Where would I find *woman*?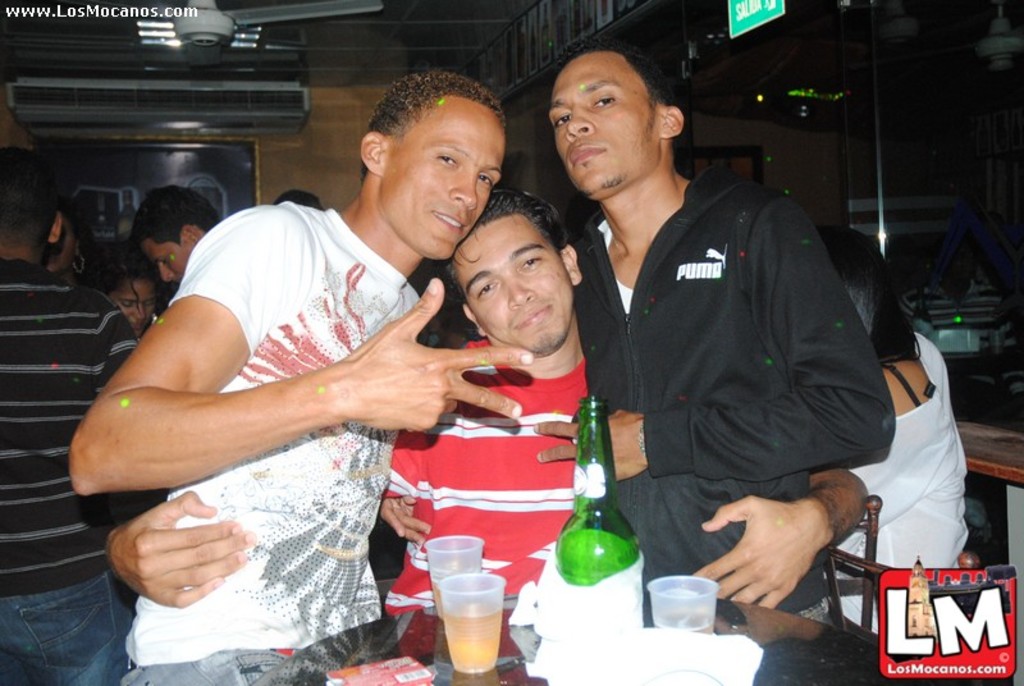
At box=[815, 227, 970, 651].
